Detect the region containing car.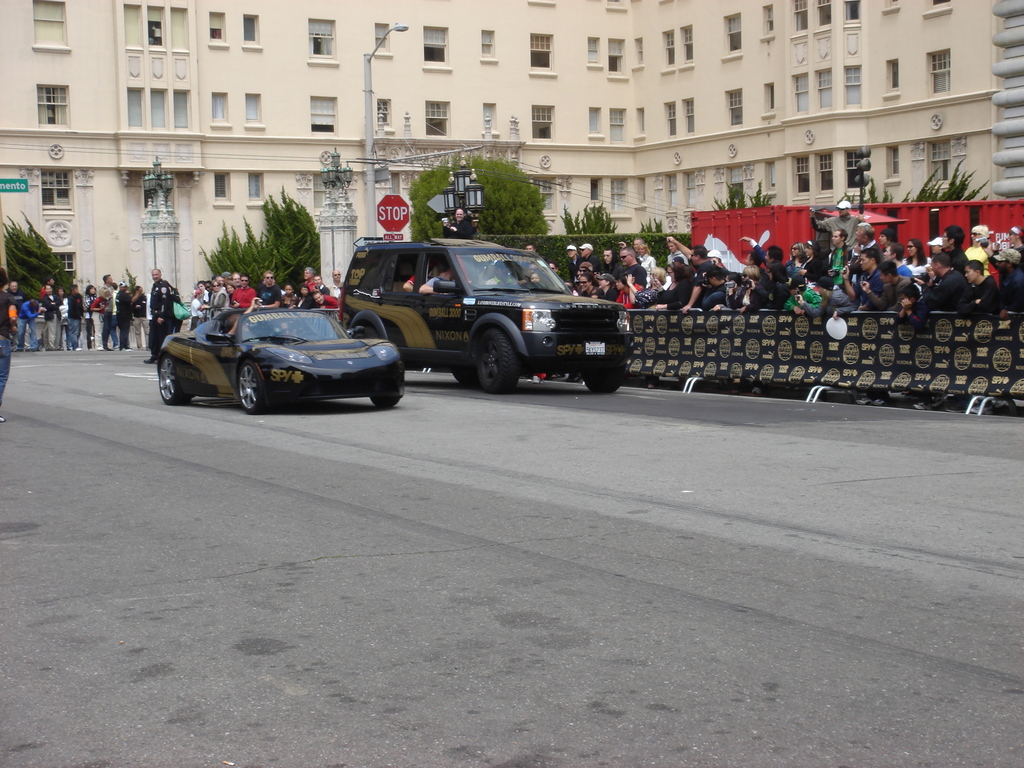
x1=150, y1=303, x2=406, y2=417.
